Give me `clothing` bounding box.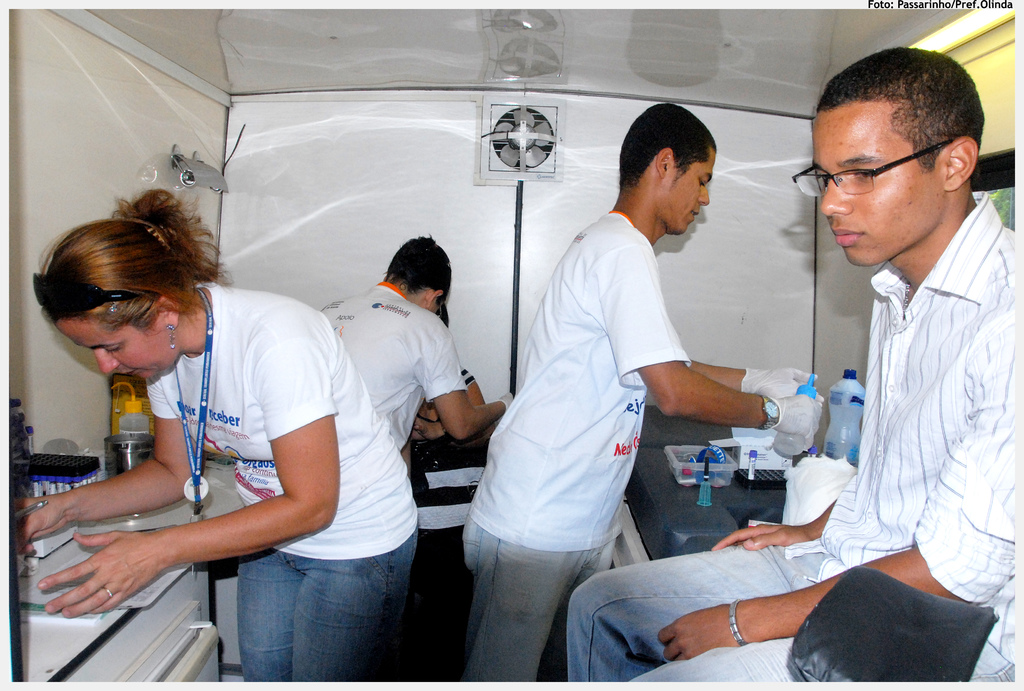
crop(458, 215, 688, 548).
